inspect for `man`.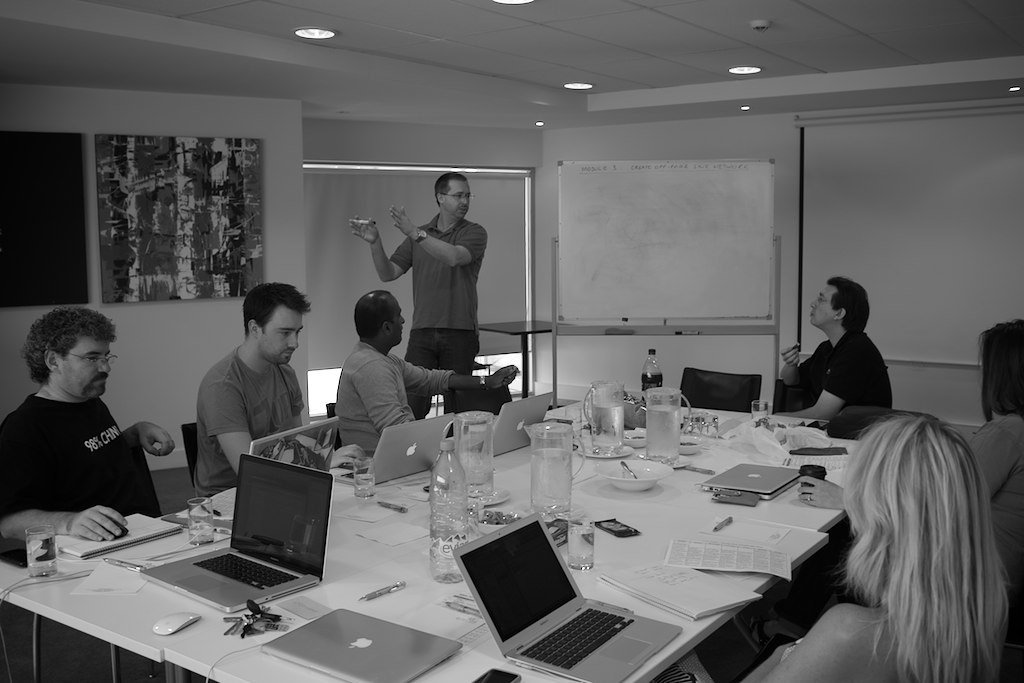
Inspection: bbox=(331, 290, 521, 453).
